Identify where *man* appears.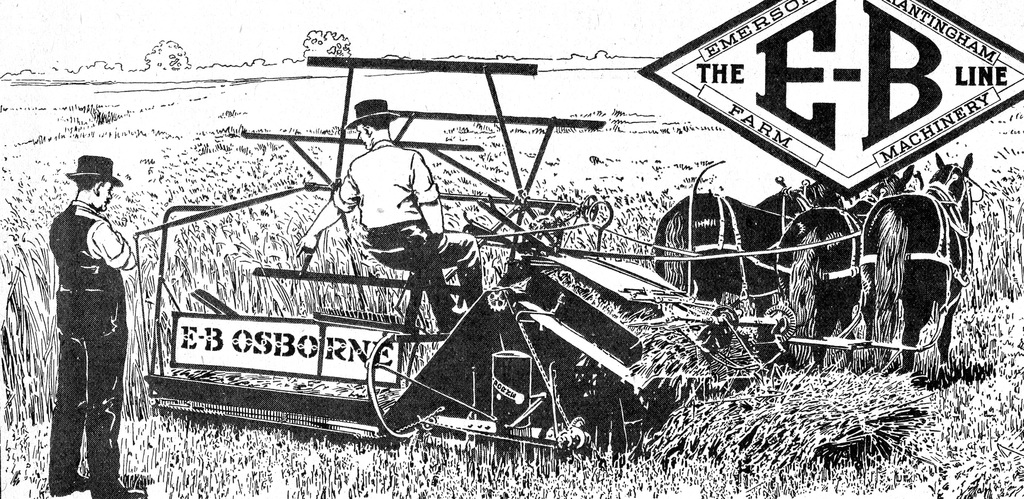
Appears at left=36, top=143, right=127, bottom=475.
